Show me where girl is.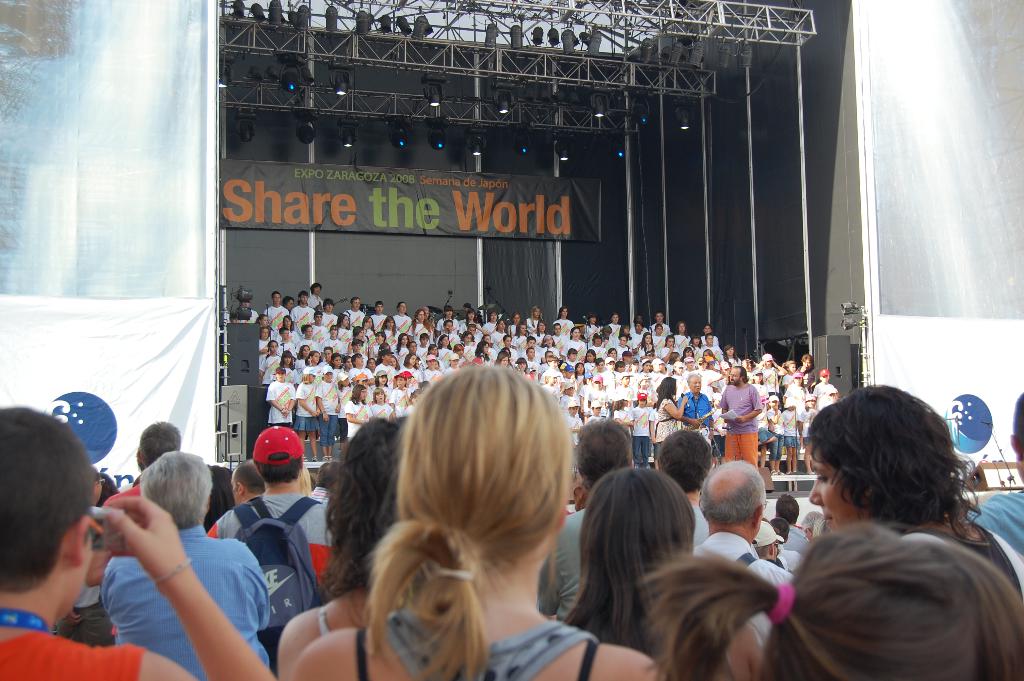
girl is at 532, 321, 550, 345.
